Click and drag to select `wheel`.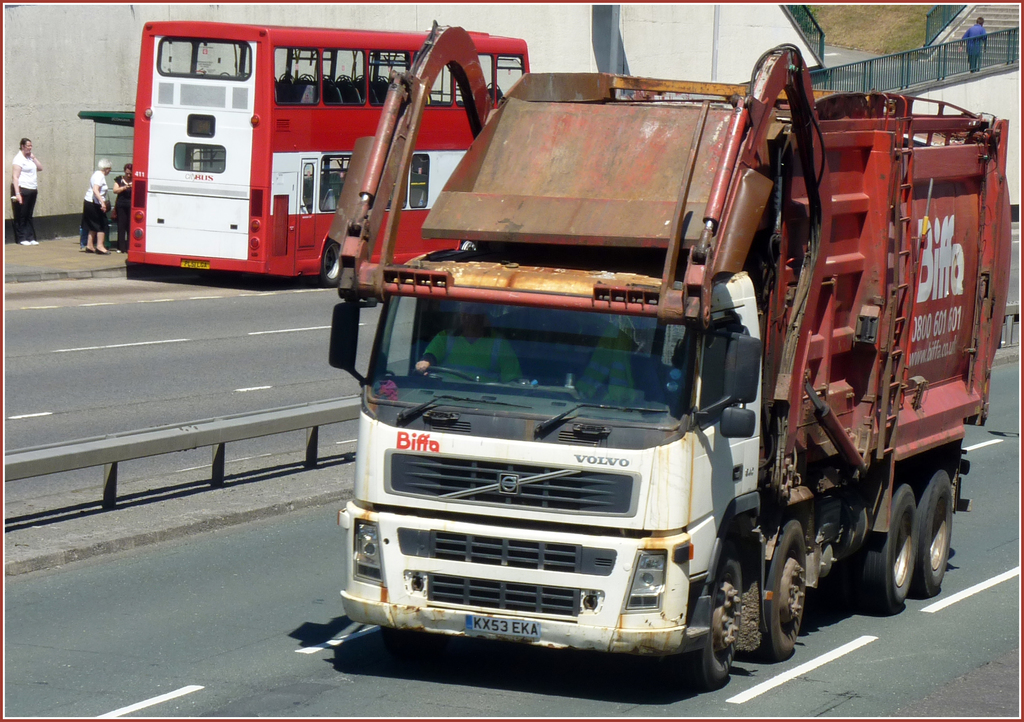
Selection: l=695, t=547, r=741, b=678.
